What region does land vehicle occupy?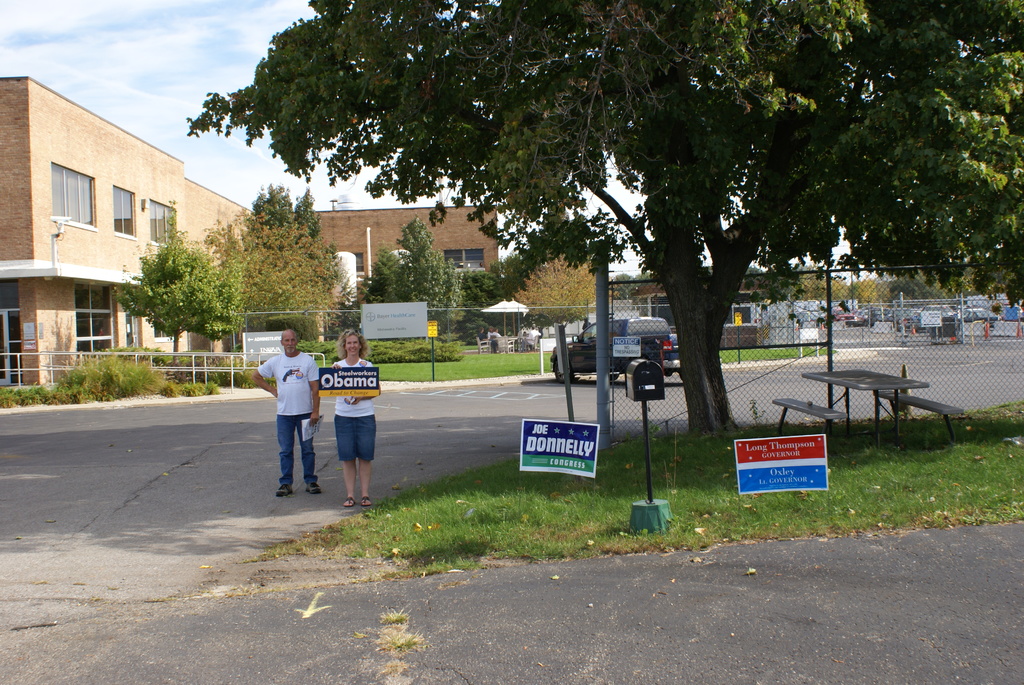
[left=549, top=320, right=671, bottom=377].
